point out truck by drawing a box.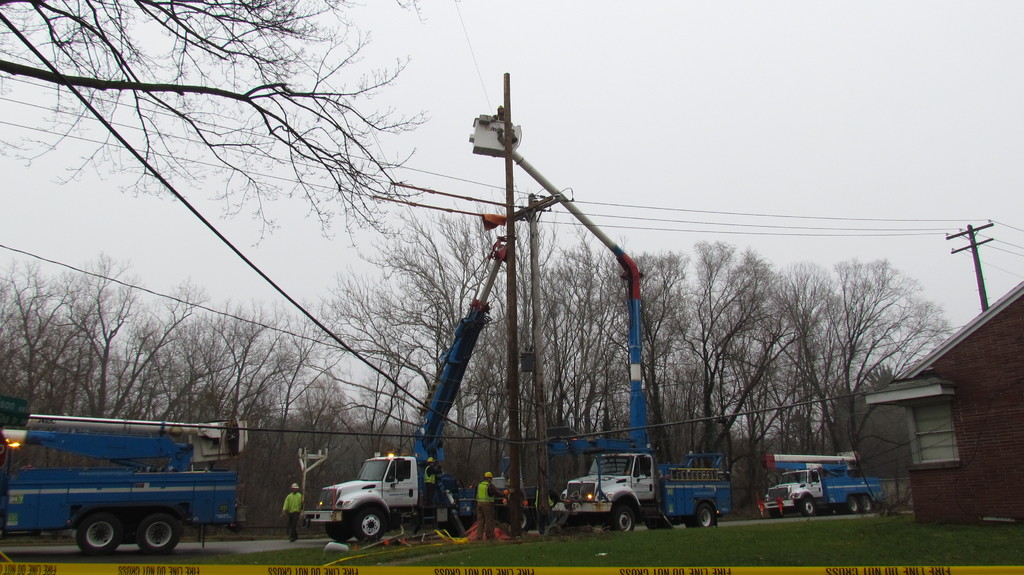
[761, 455, 886, 517].
